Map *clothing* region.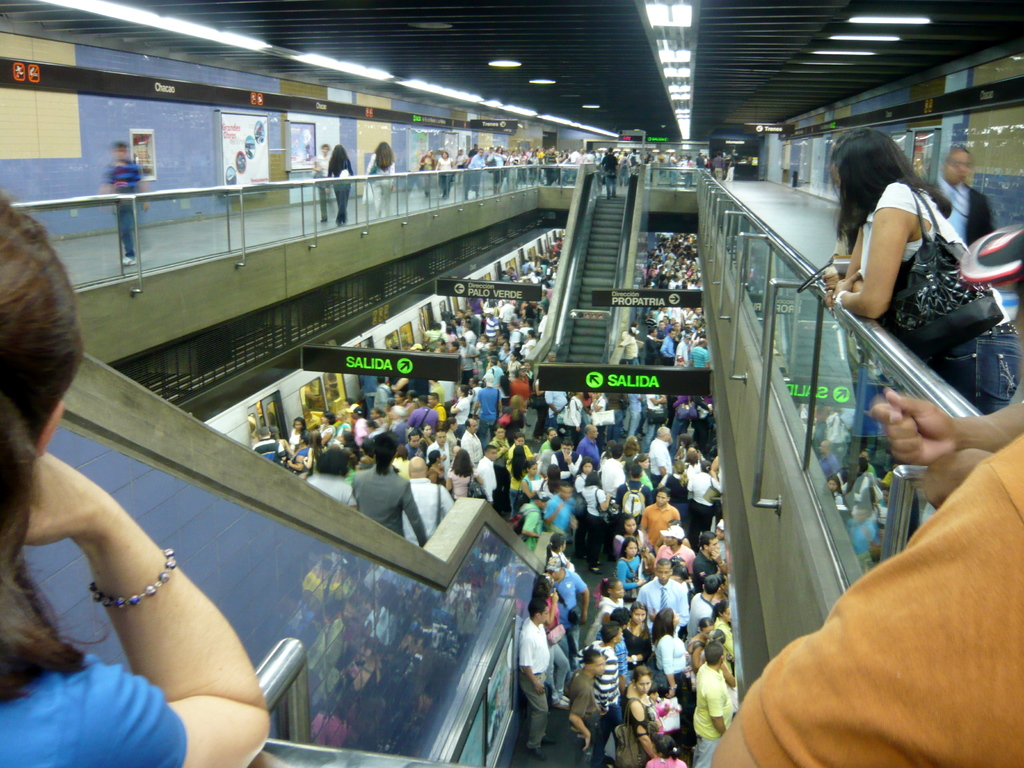
Mapped to left=577, top=432, right=599, bottom=472.
